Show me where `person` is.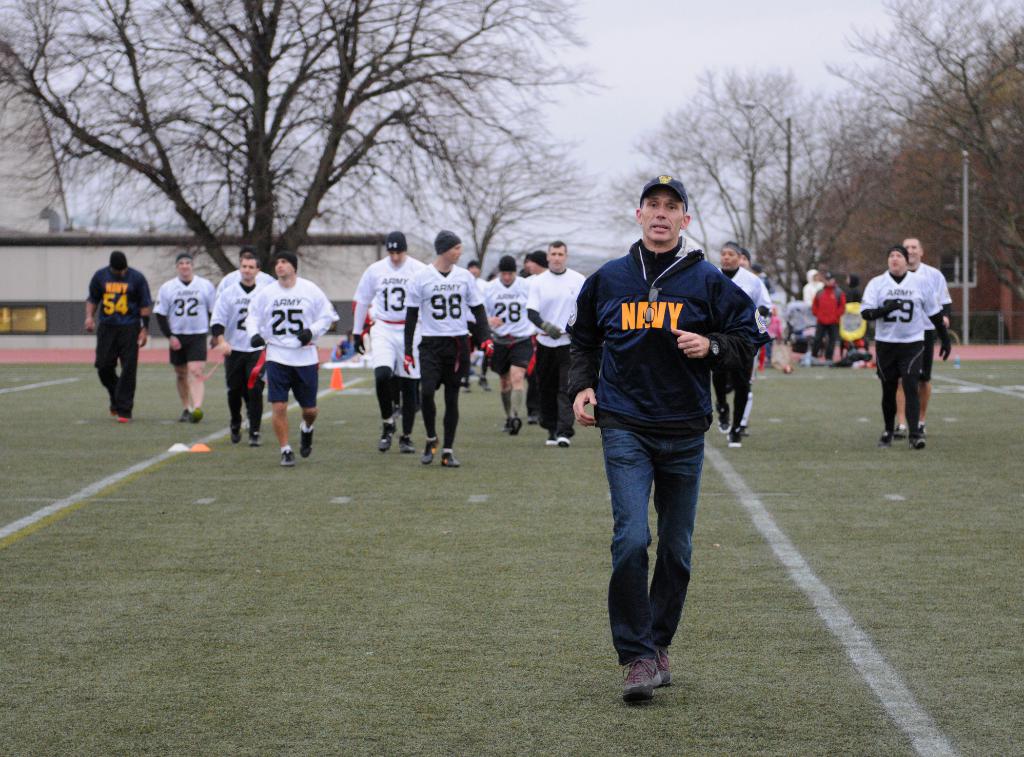
`person` is at <region>391, 373, 404, 419</region>.
